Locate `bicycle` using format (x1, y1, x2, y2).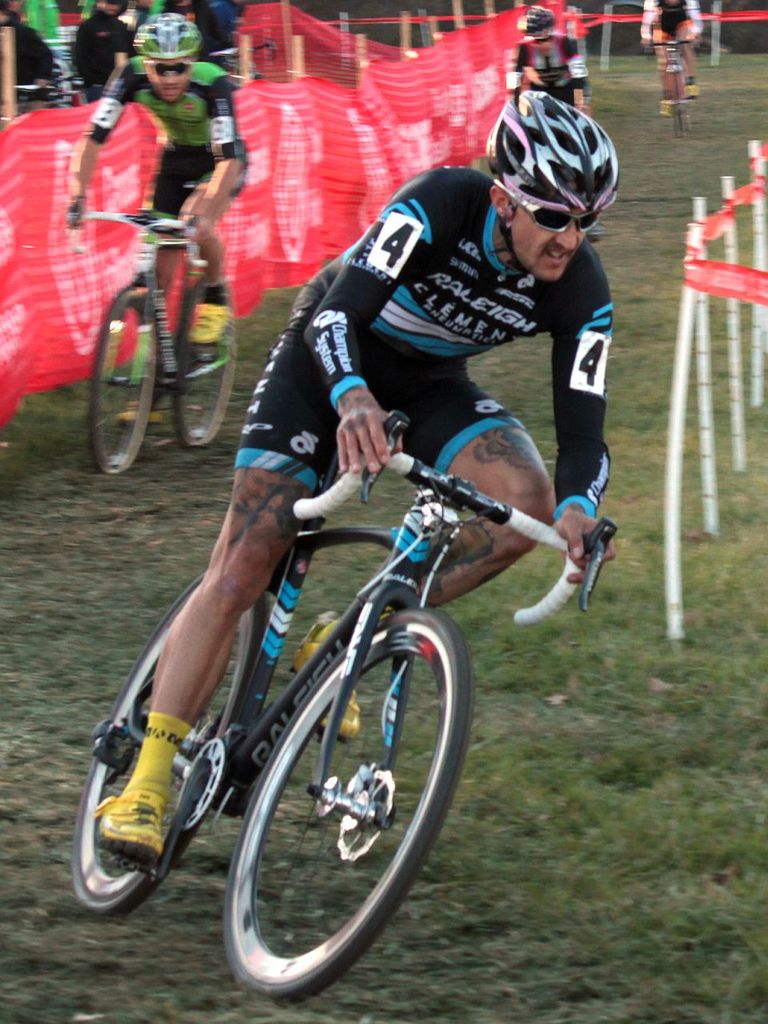
(646, 30, 694, 144).
